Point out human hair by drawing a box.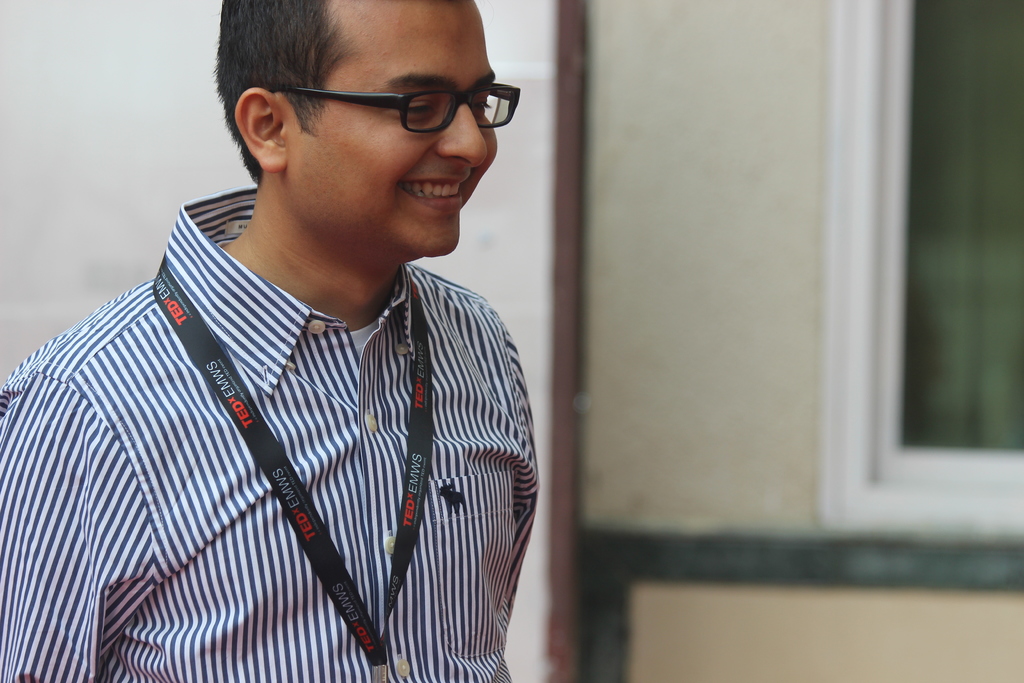
pyautogui.locateOnScreen(198, 0, 515, 195).
